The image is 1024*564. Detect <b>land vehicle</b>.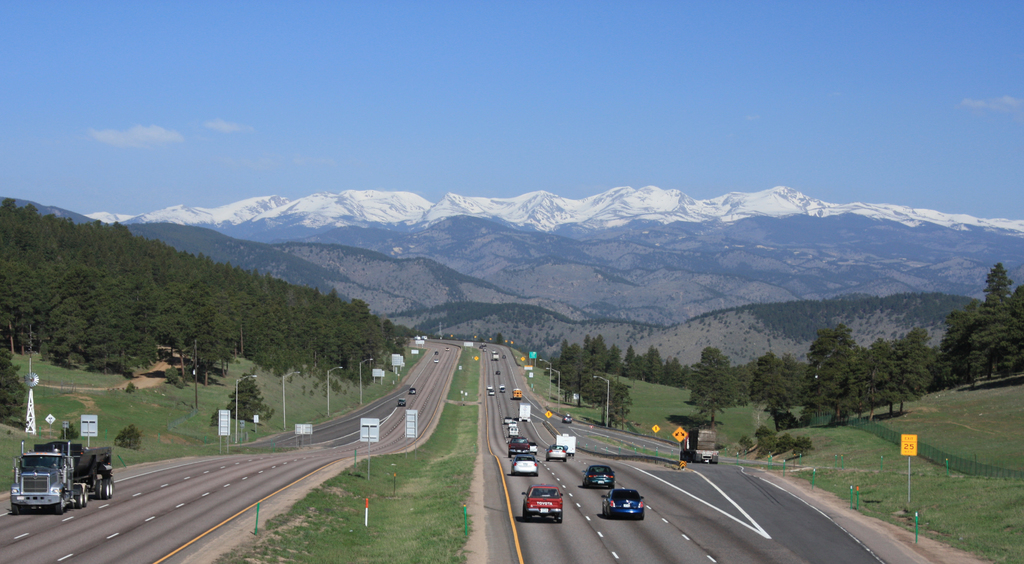
Detection: 512 456 538 472.
